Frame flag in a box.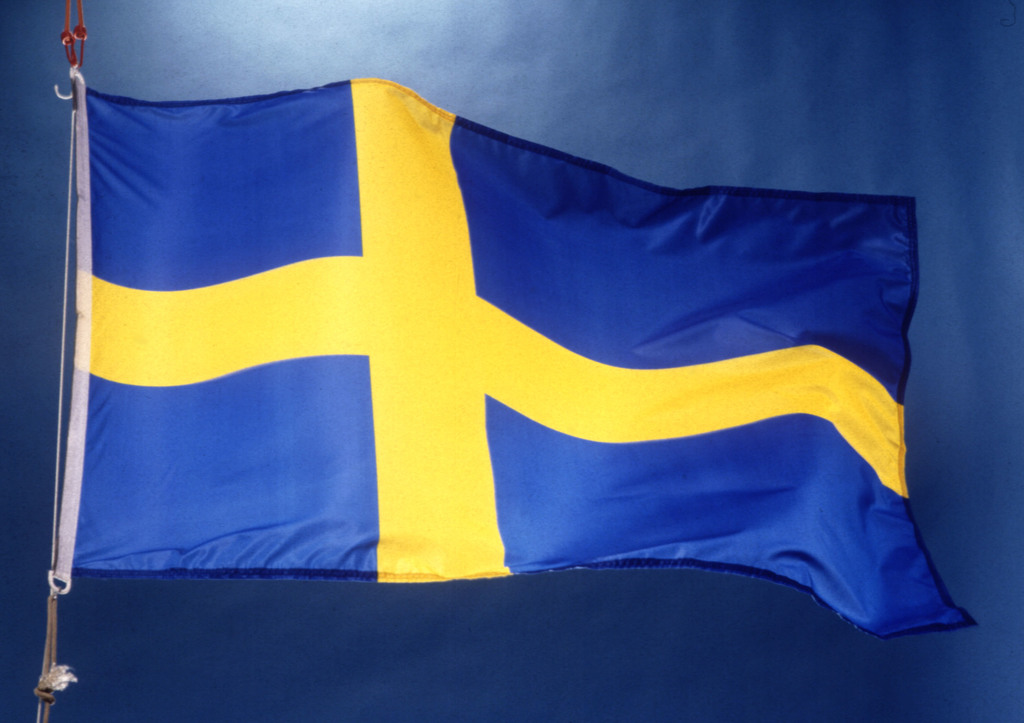
[left=61, top=66, right=982, bottom=633].
